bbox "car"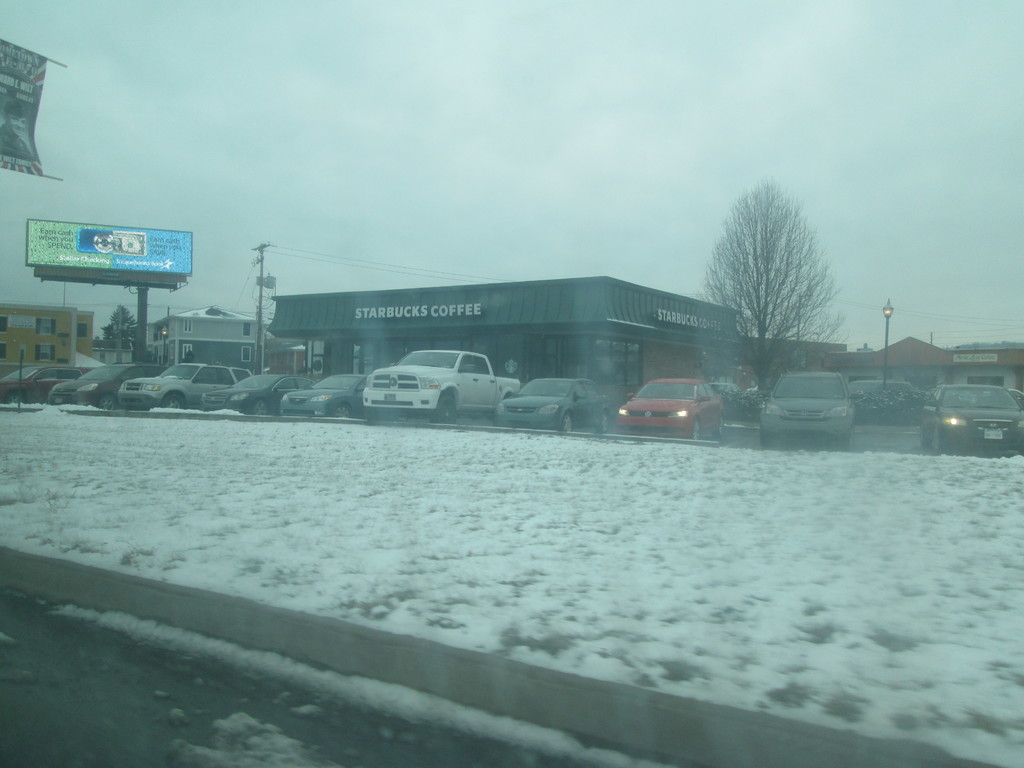
{"x1": 203, "y1": 369, "x2": 322, "y2": 417}
